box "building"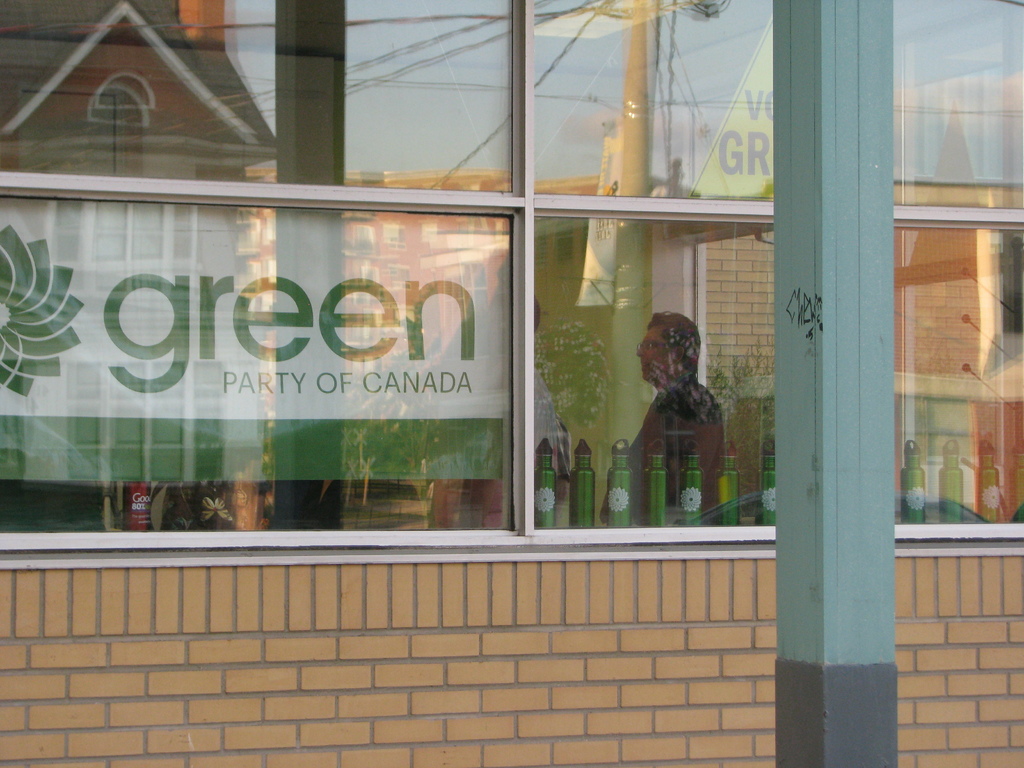
bbox=(3, 4, 1023, 767)
